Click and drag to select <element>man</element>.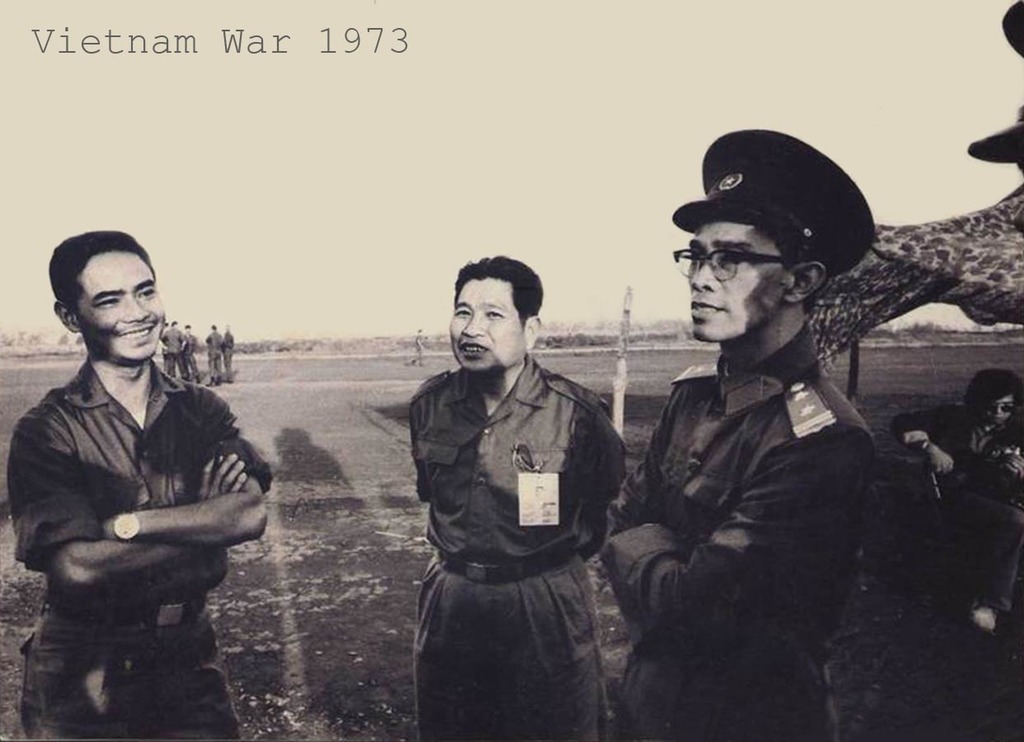
Selection: [left=7, top=222, right=275, bottom=741].
